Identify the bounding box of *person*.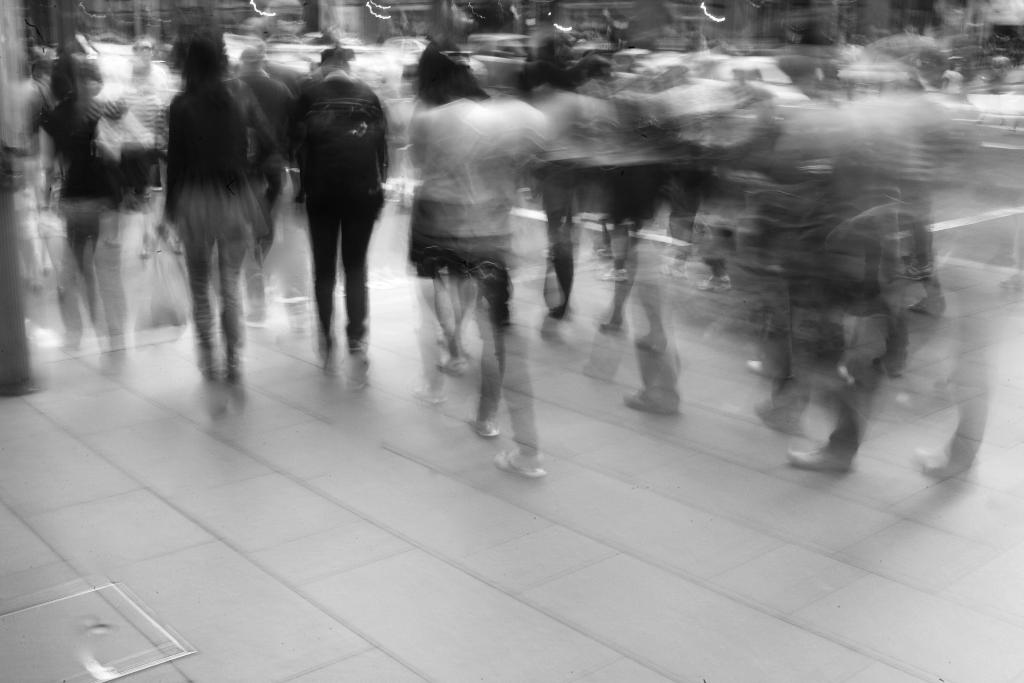
276,41,395,394.
